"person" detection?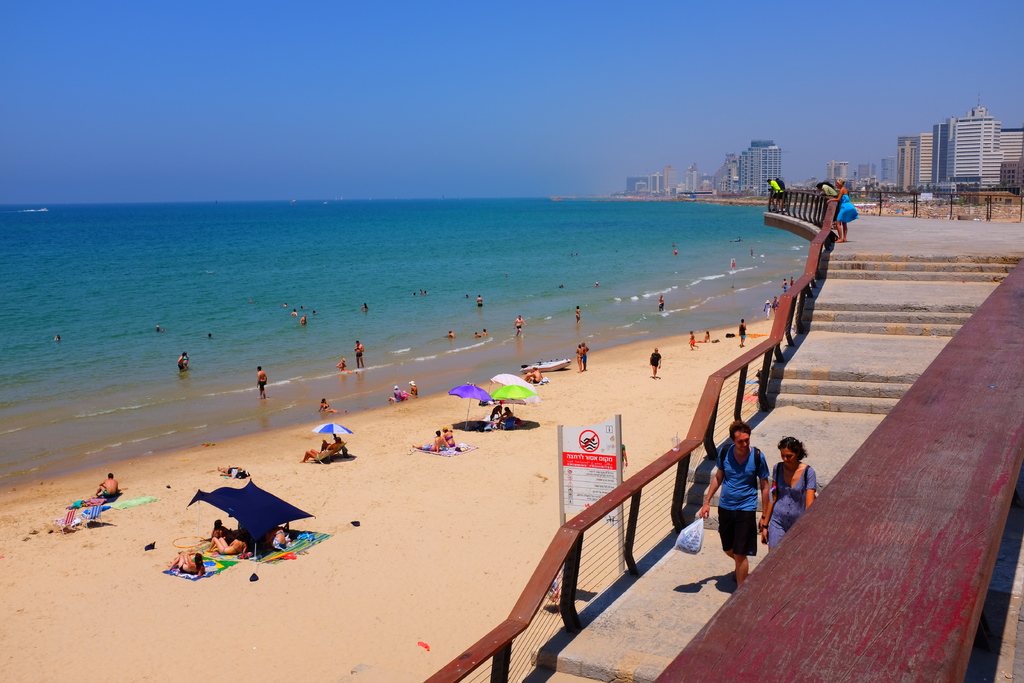
select_region(177, 552, 203, 575)
